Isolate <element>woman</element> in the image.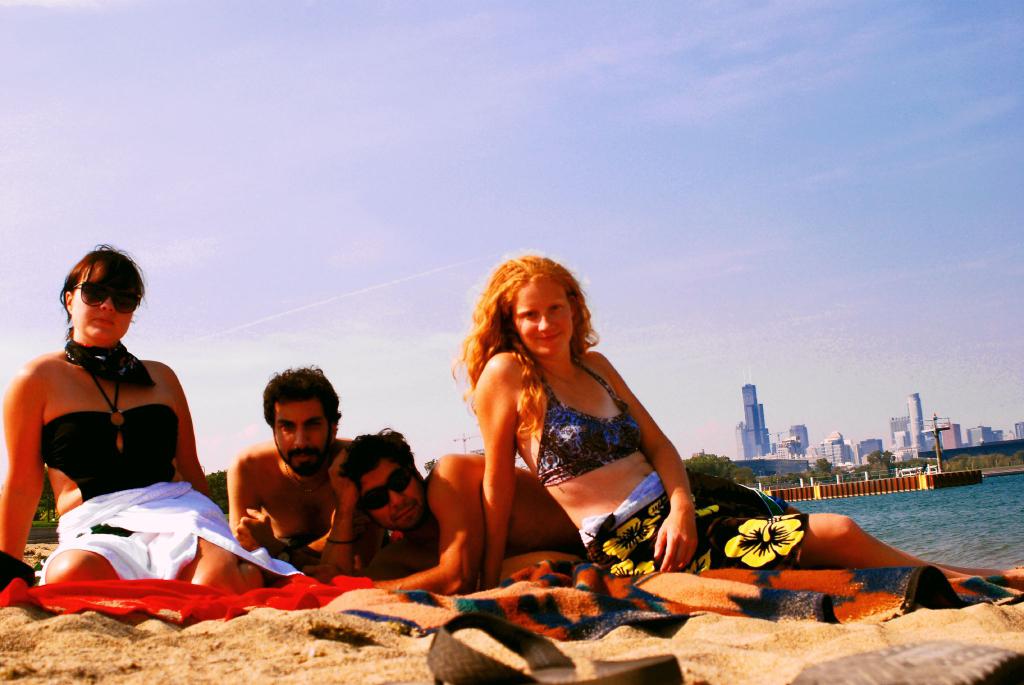
Isolated region: <region>20, 266, 223, 653</region>.
